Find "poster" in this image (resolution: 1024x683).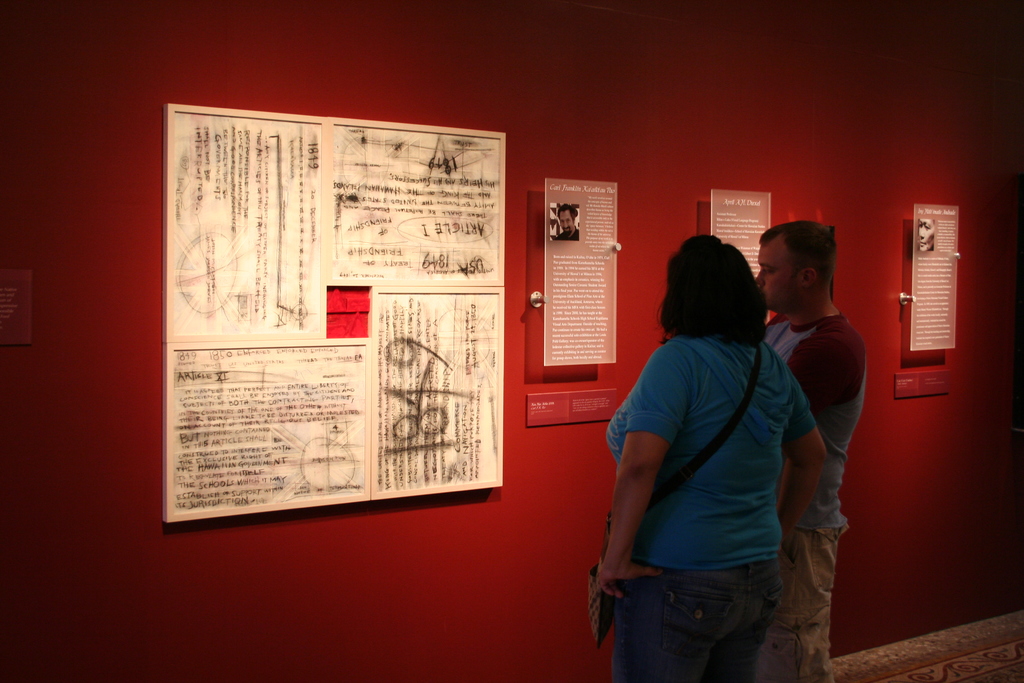
bbox=[168, 104, 504, 522].
